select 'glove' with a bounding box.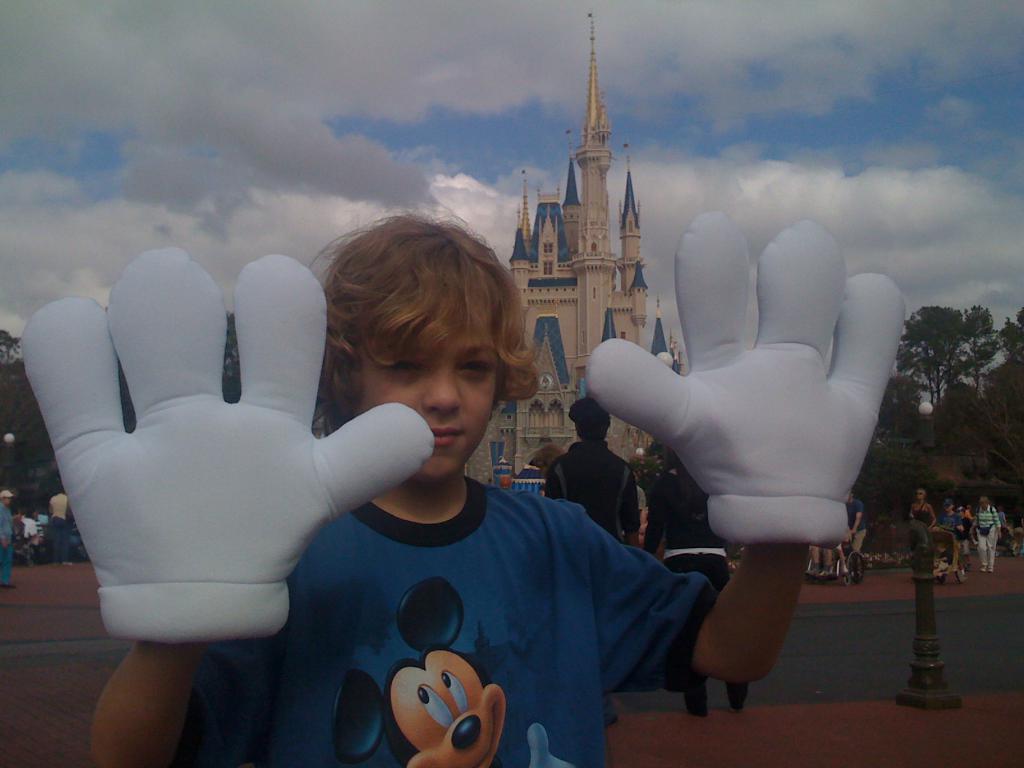
[x1=13, y1=246, x2=431, y2=648].
